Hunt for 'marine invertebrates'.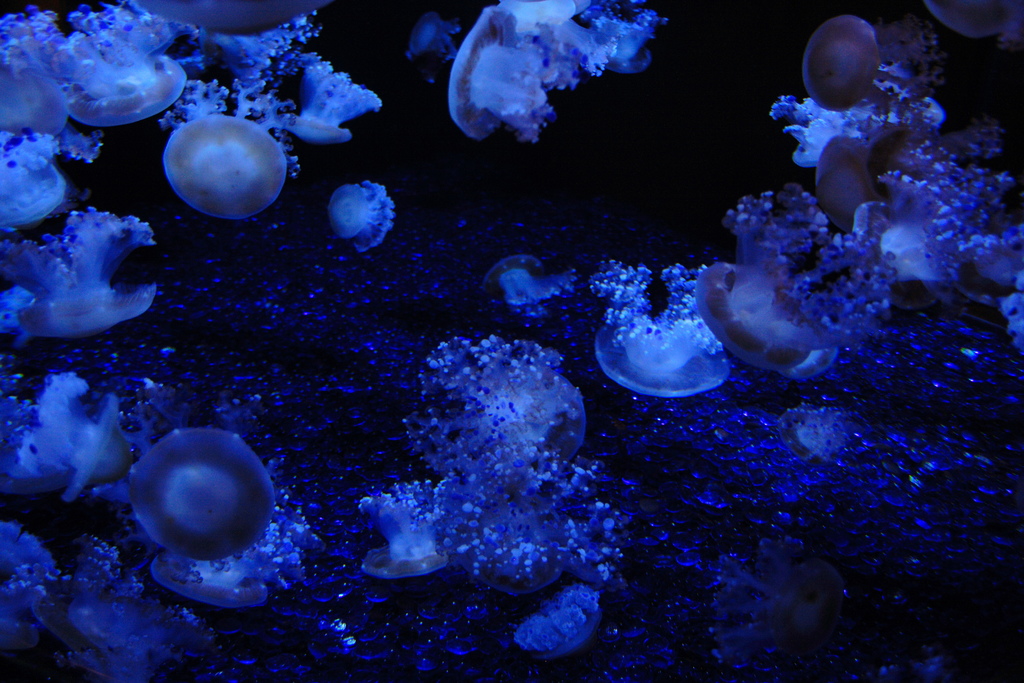
Hunted down at 108, 412, 309, 584.
